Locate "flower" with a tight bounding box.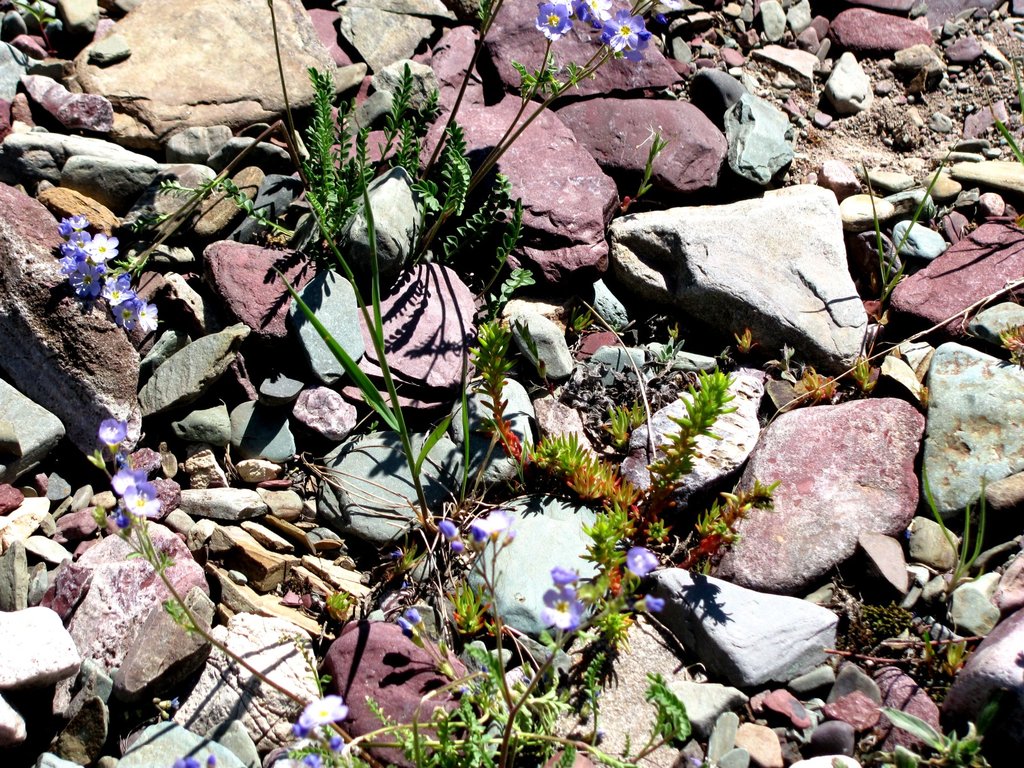
box=[635, 598, 662, 611].
